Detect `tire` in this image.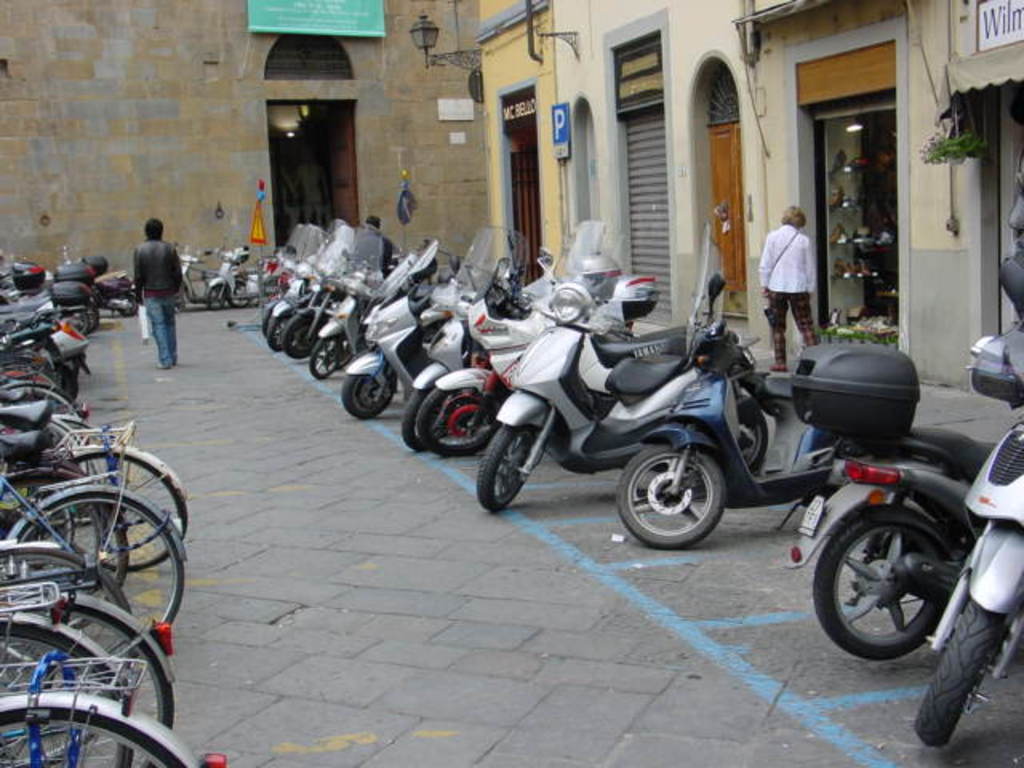
Detection: Rect(414, 389, 496, 456).
